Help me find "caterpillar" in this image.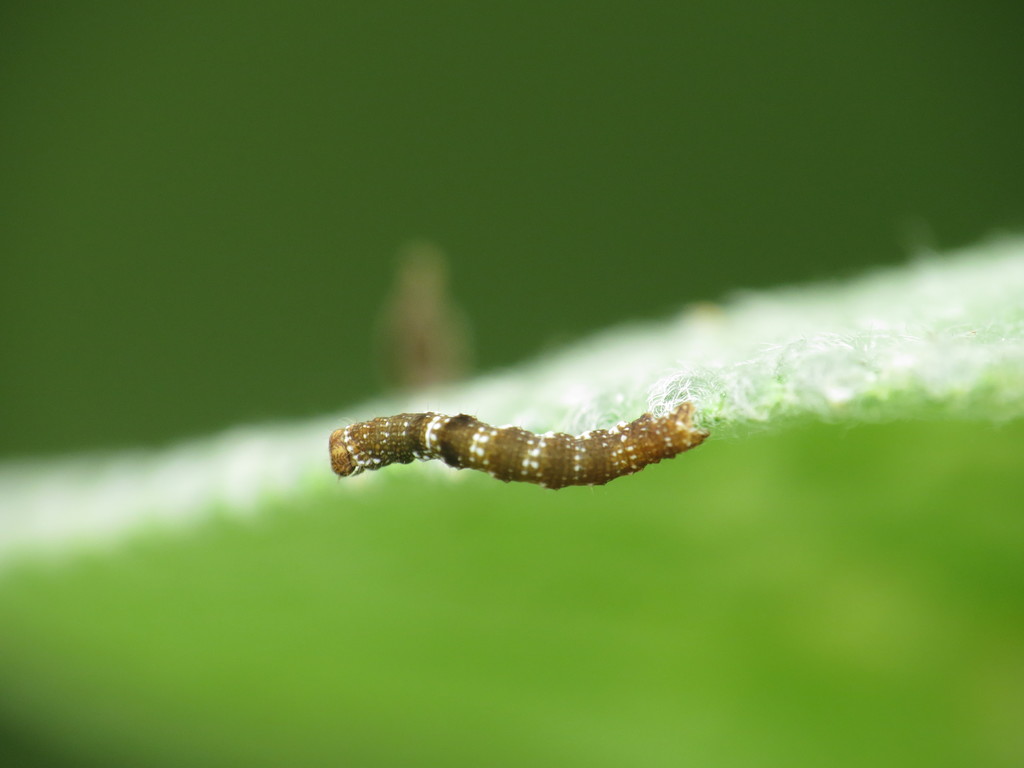
Found it: (left=321, top=388, right=697, bottom=486).
